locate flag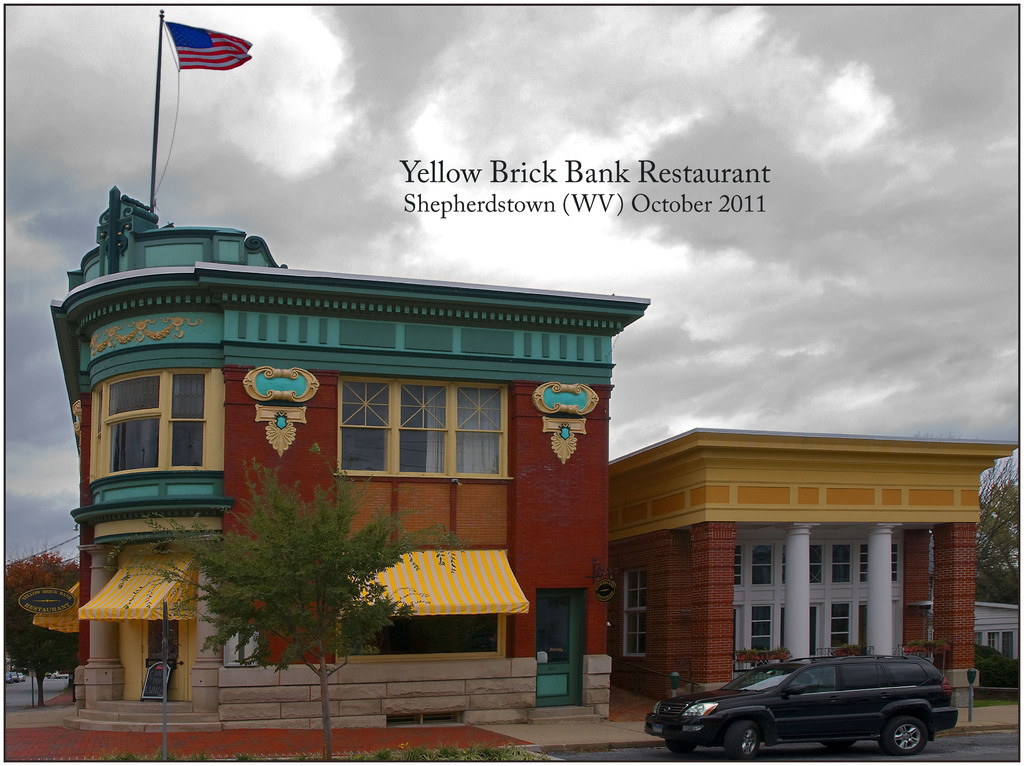
[168,21,253,74]
